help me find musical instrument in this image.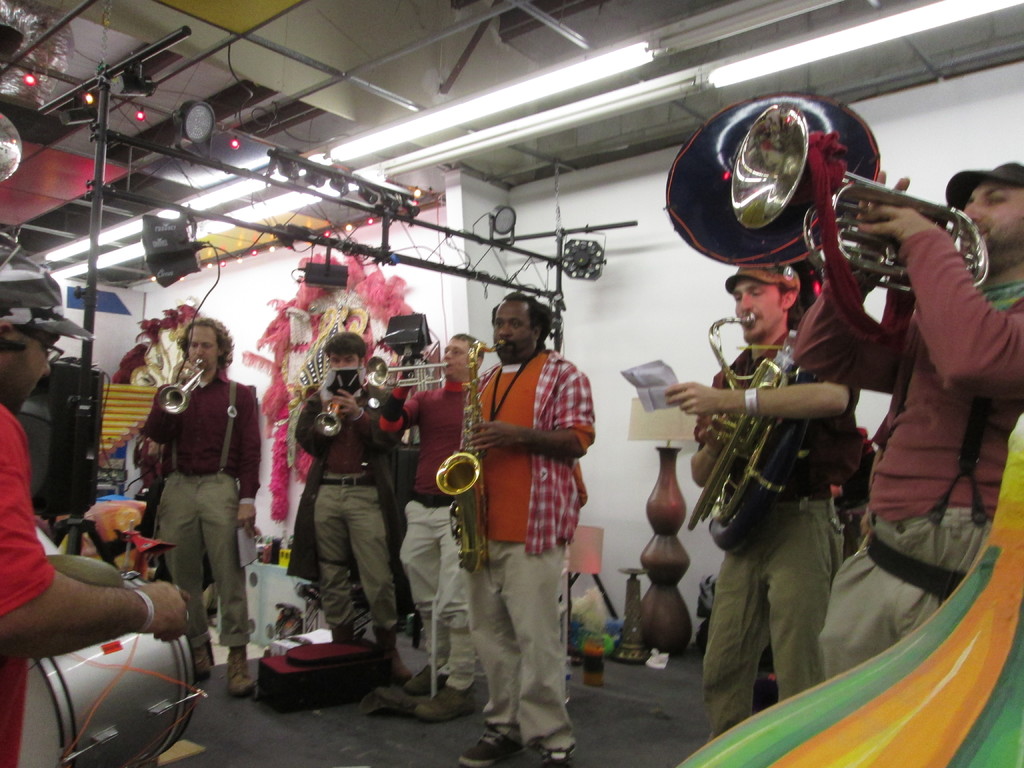
Found it: (152, 360, 214, 424).
